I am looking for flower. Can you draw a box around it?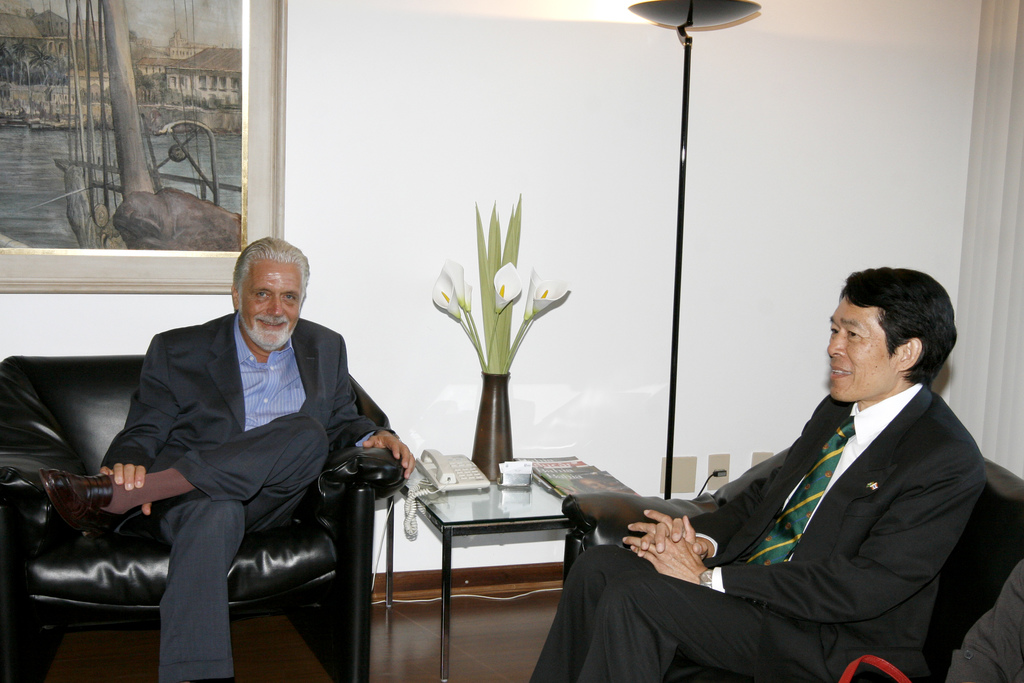
Sure, the bounding box is x1=465, y1=282, x2=472, y2=312.
